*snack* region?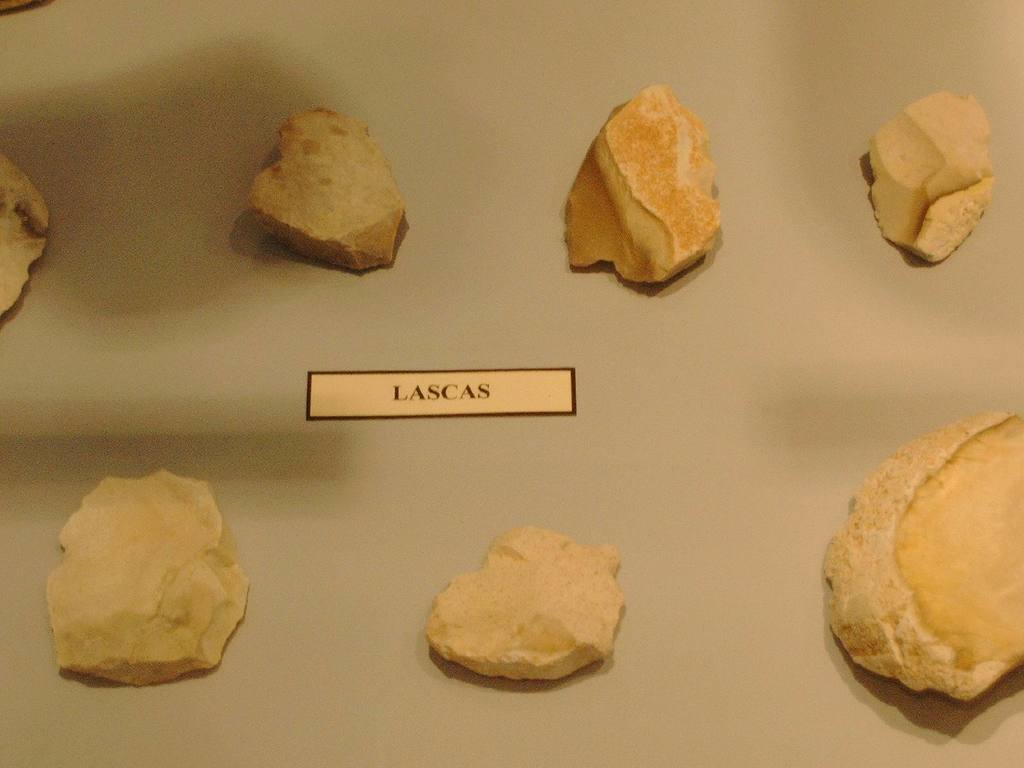
BBox(816, 414, 1023, 706)
